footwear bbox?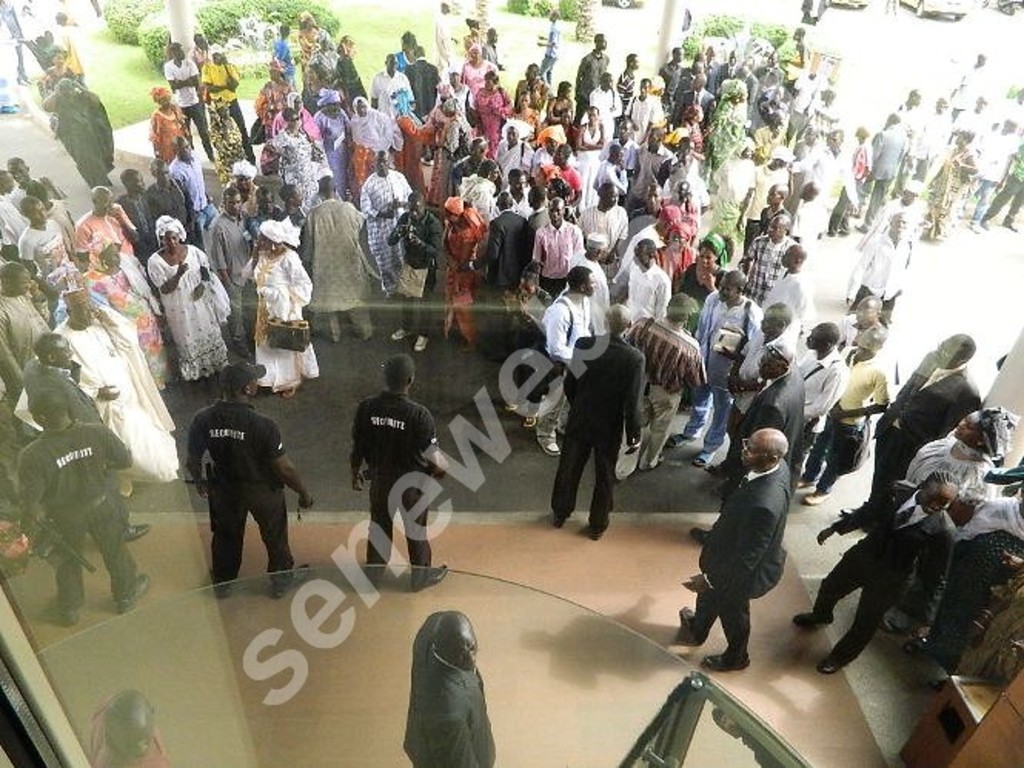
region(818, 654, 842, 676)
